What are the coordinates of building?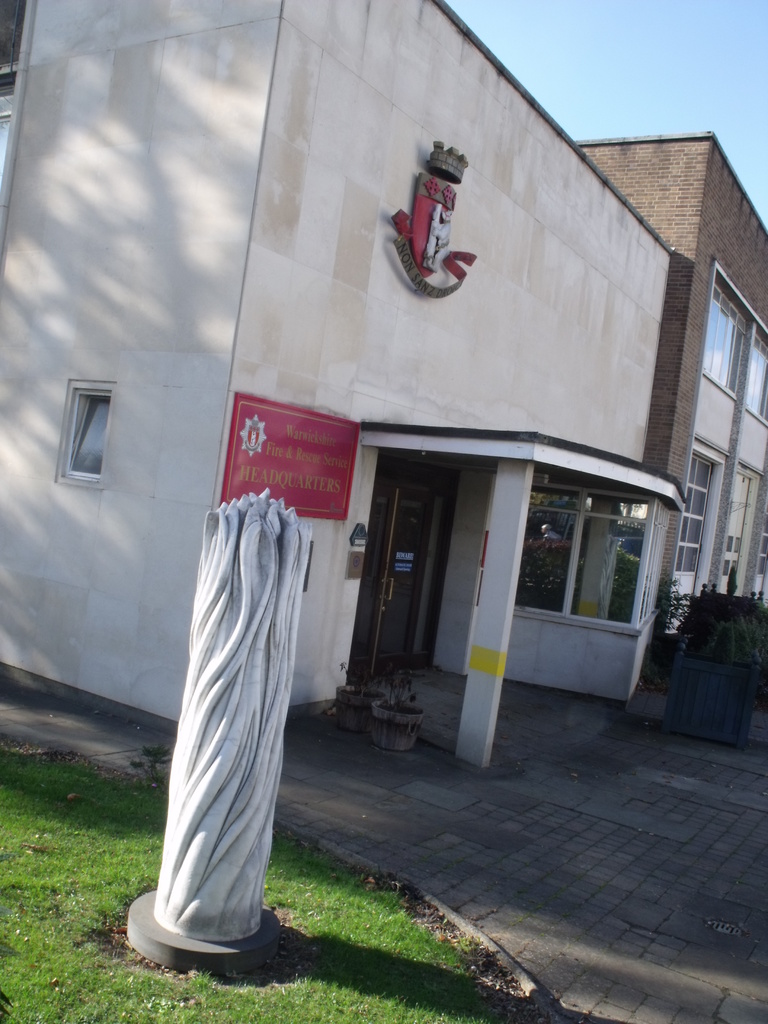
pyautogui.locateOnScreen(0, 0, 767, 778).
